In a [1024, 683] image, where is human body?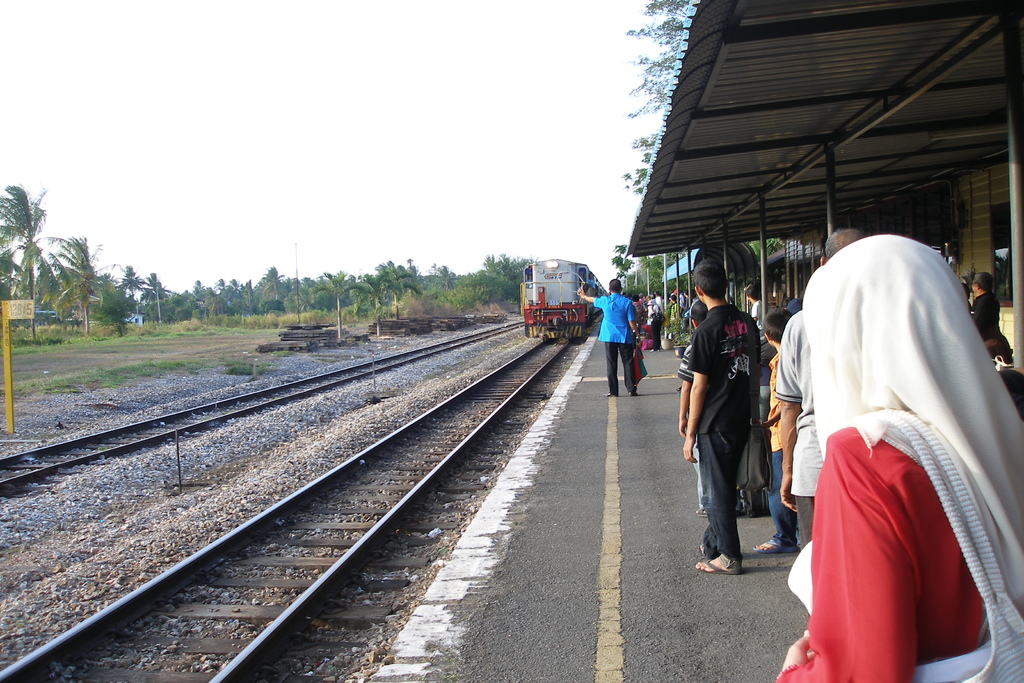
{"x1": 573, "y1": 285, "x2": 644, "y2": 400}.
